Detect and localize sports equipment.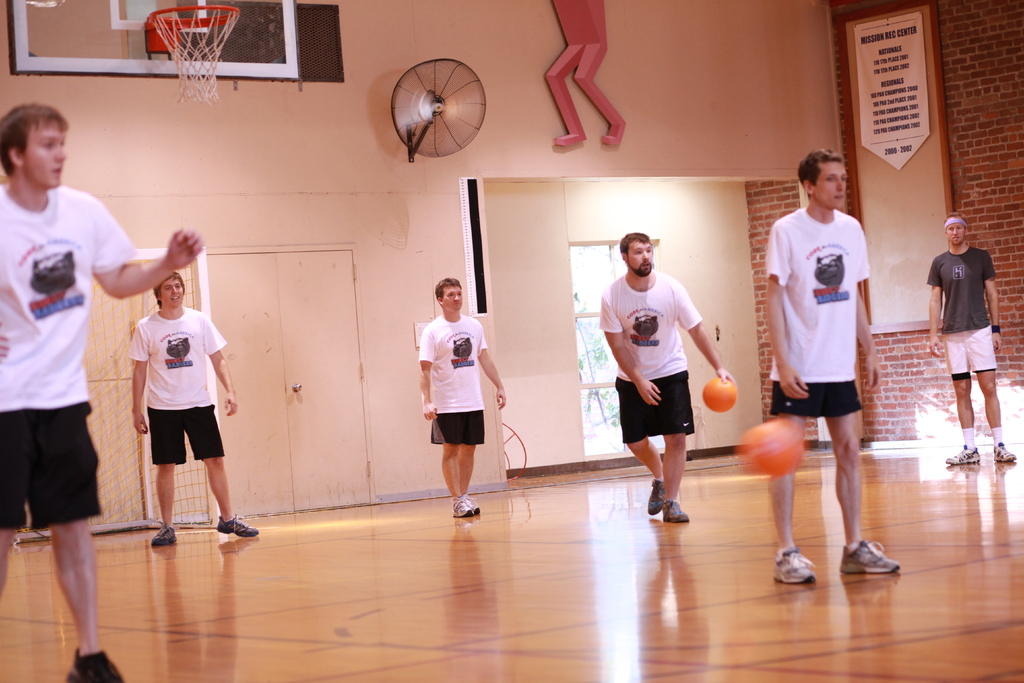
Localized at bbox=(993, 441, 1017, 468).
